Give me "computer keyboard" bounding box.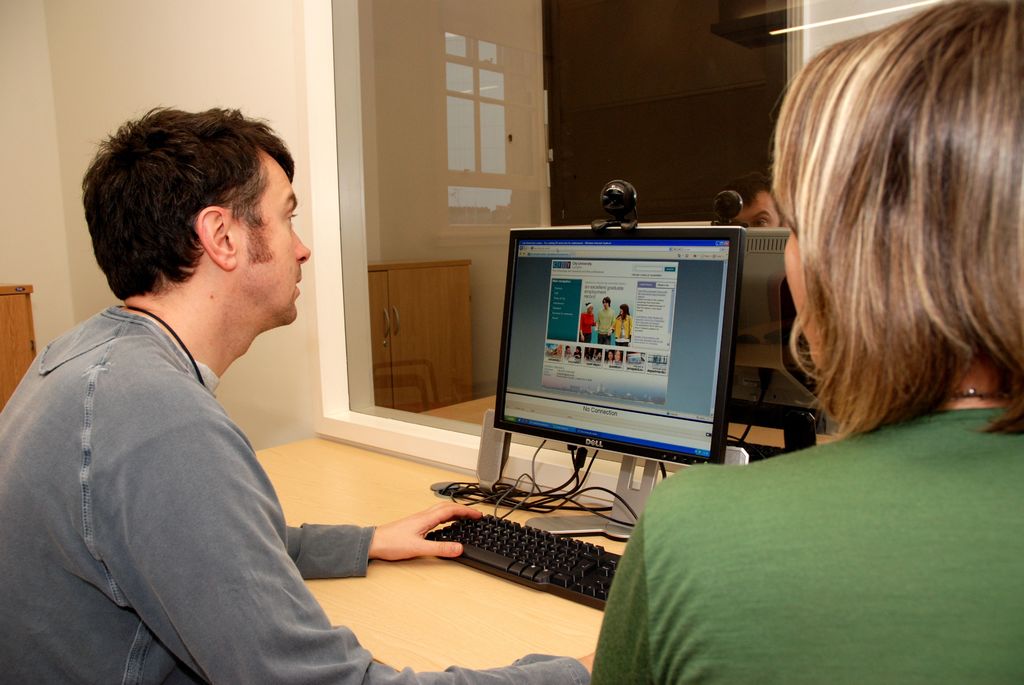
<box>424,511,619,612</box>.
